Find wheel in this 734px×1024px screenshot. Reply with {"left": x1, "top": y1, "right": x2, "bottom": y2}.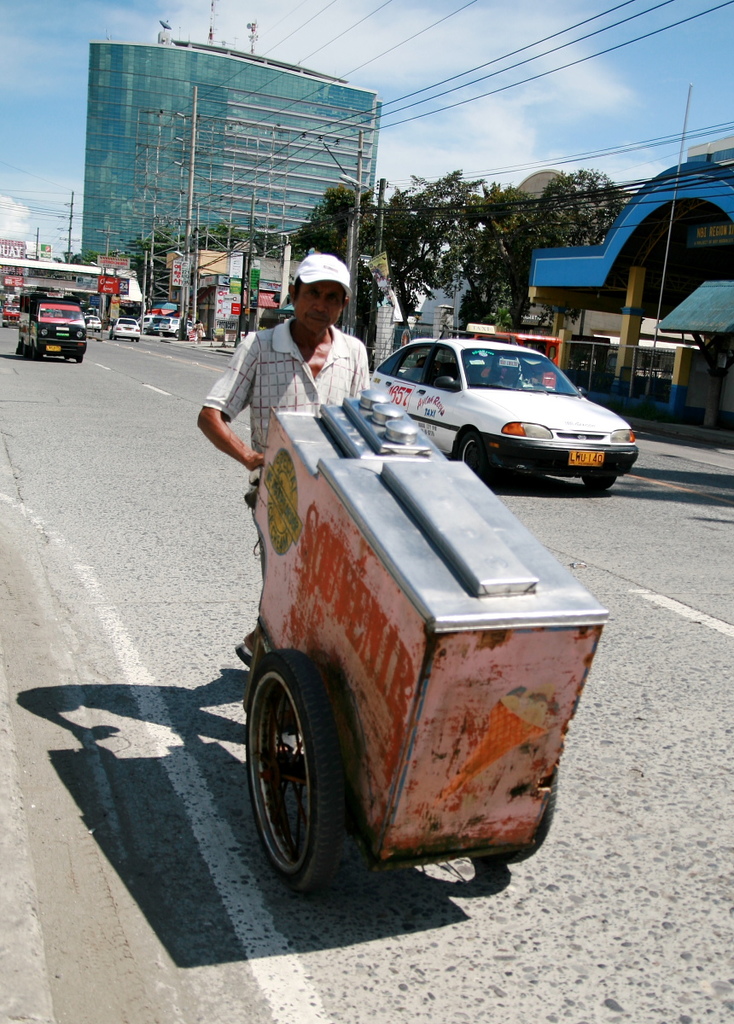
{"left": 495, "top": 772, "right": 557, "bottom": 860}.
